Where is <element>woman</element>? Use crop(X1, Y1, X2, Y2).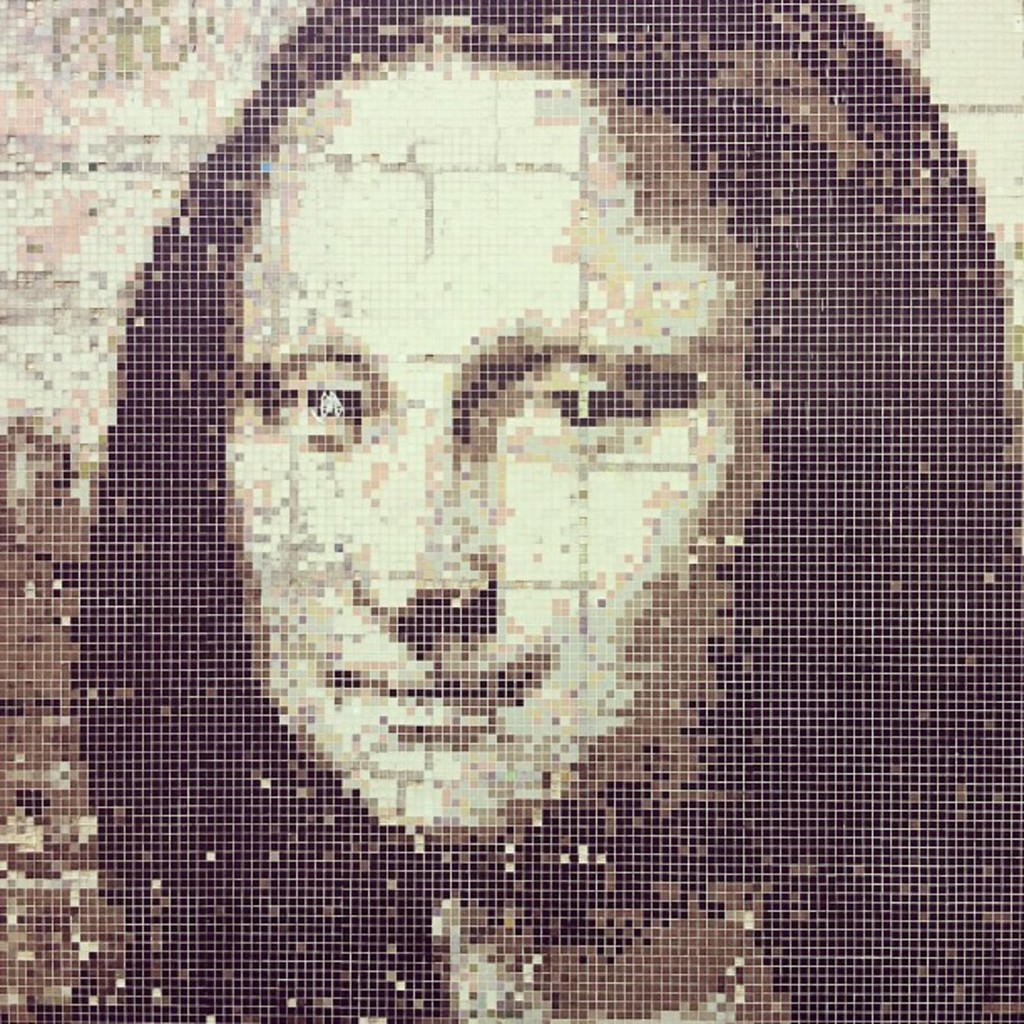
crop(0, 0, 967, 984).
